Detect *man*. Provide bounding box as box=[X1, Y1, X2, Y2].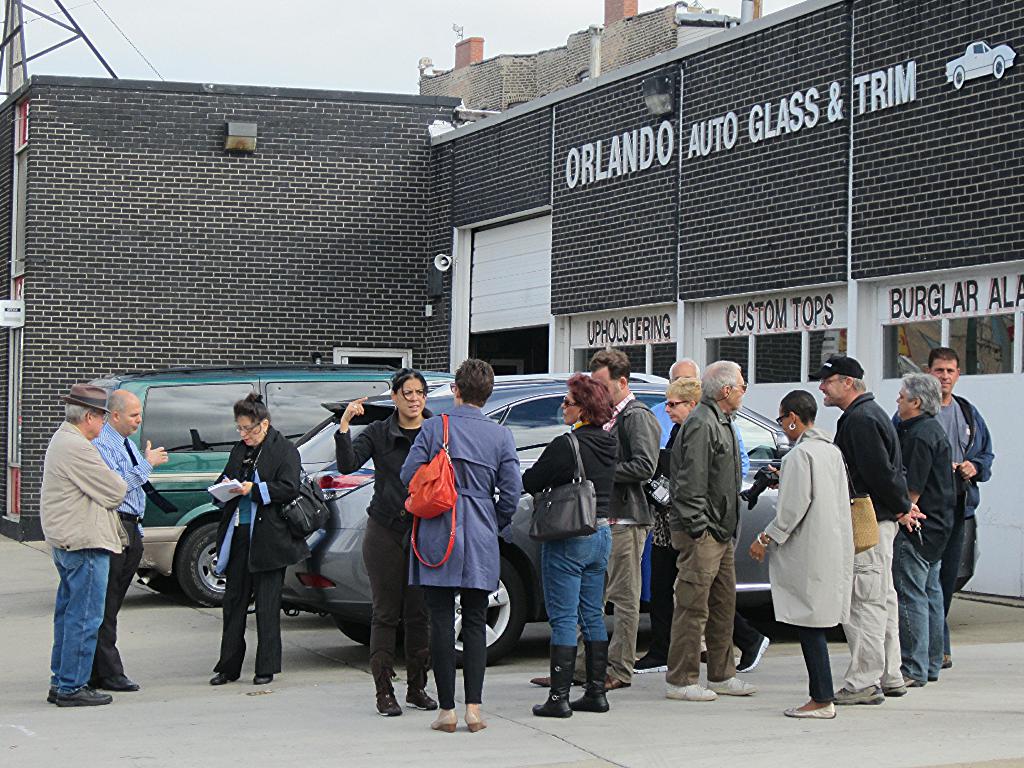
box=[529, 347, 663, 687].
